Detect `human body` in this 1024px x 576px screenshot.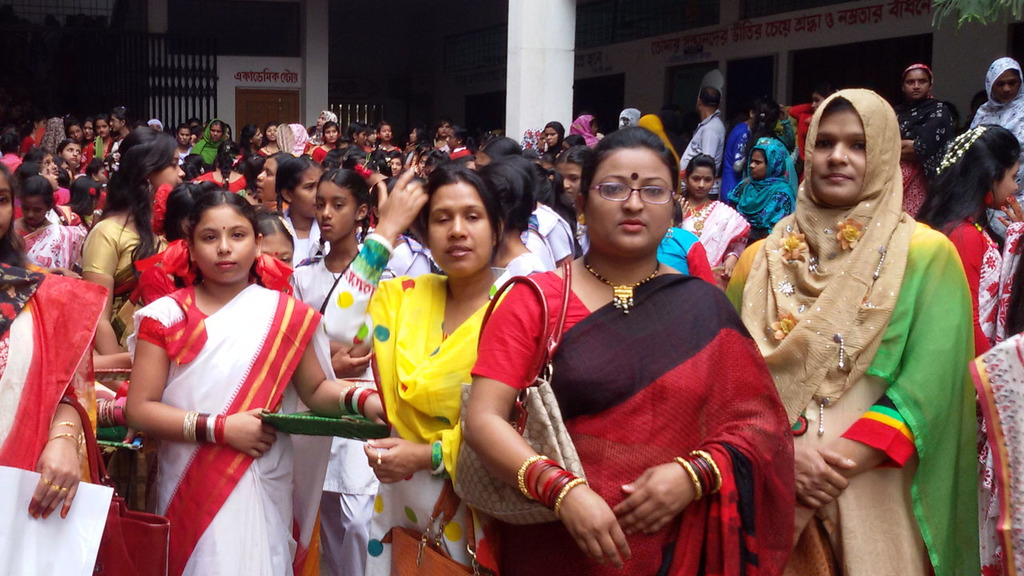
Detection: 119:186:382:575.
